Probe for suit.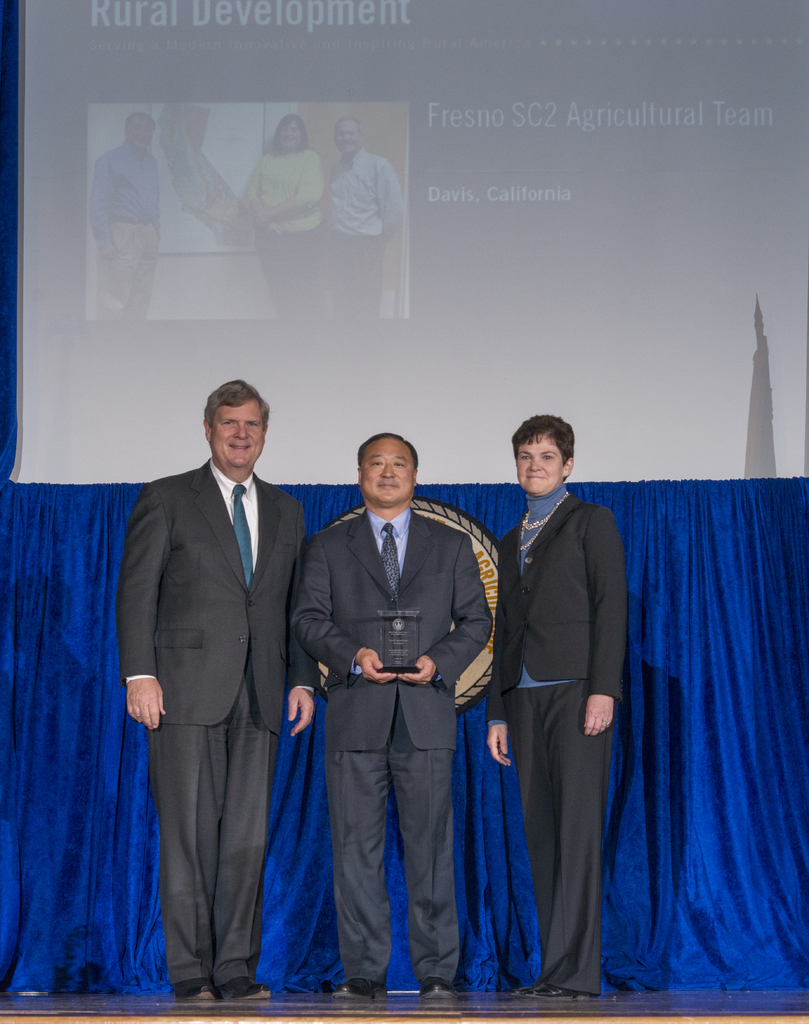
Probe result: box=[108, 368, 315, 997].
